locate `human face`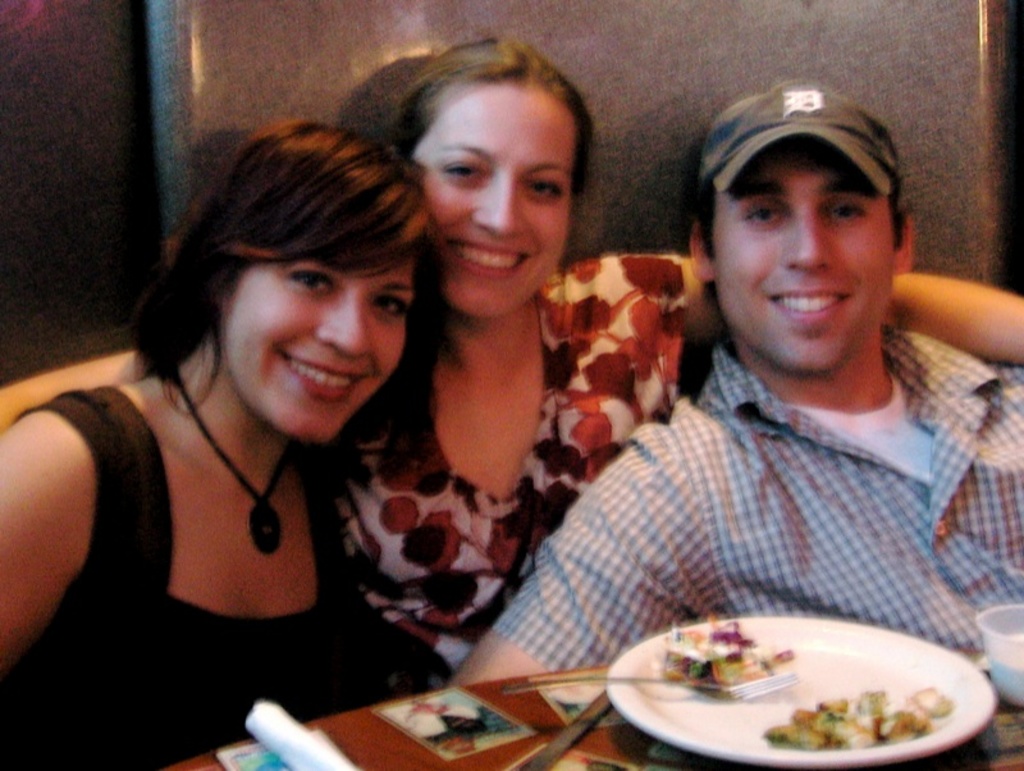
223:250:417:443
